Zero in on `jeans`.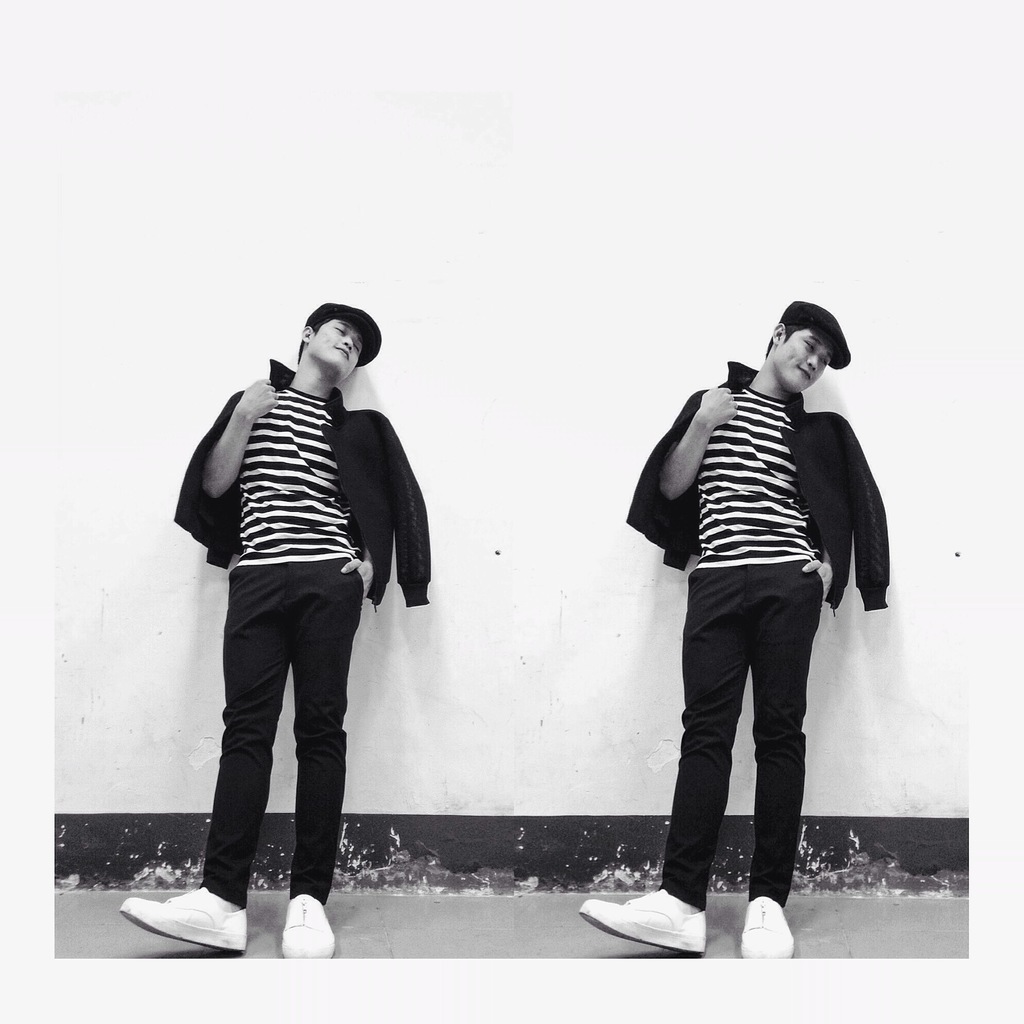
Zeroed in: [204,564,392,919].
